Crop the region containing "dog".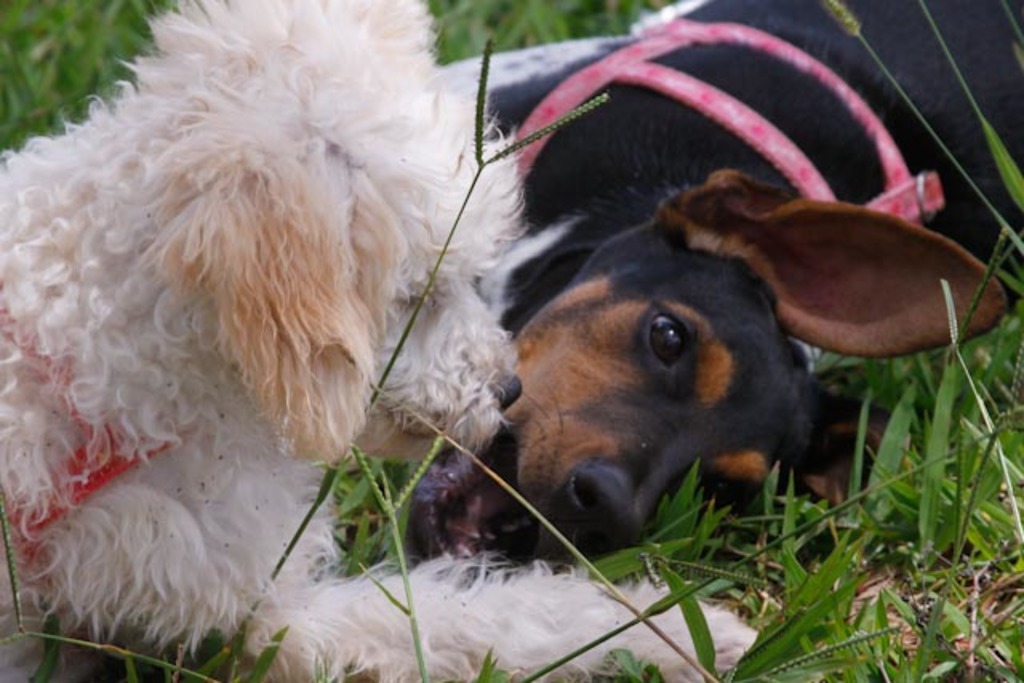
Crop region: [left=0, top=0, right=763, bottom=681].
